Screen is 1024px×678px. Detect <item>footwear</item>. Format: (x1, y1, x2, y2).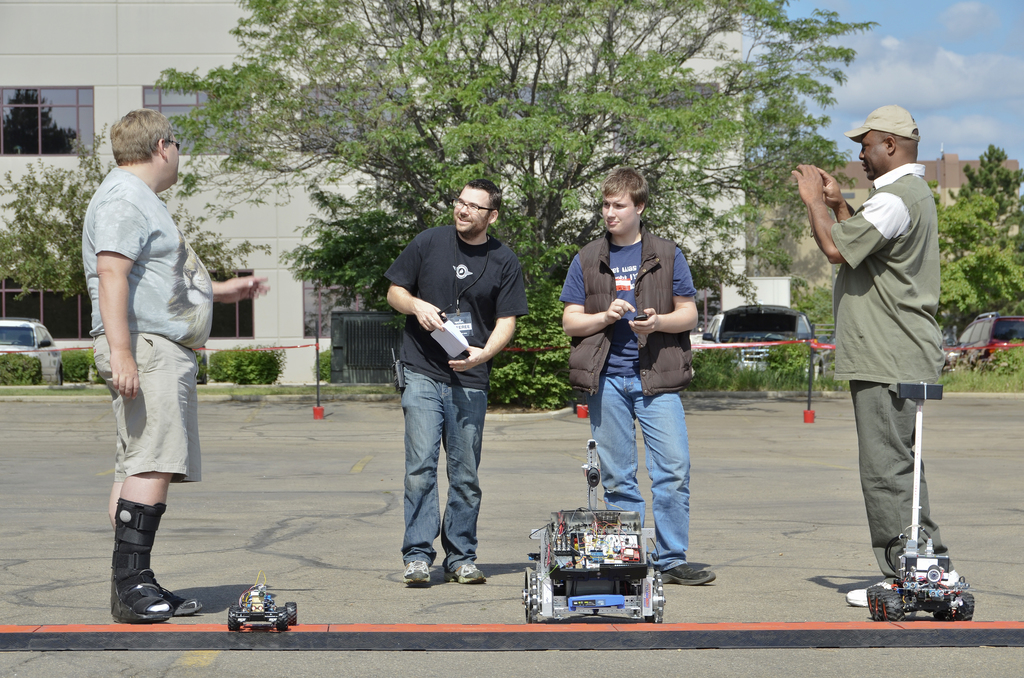
(840, 577, 890, 609).
